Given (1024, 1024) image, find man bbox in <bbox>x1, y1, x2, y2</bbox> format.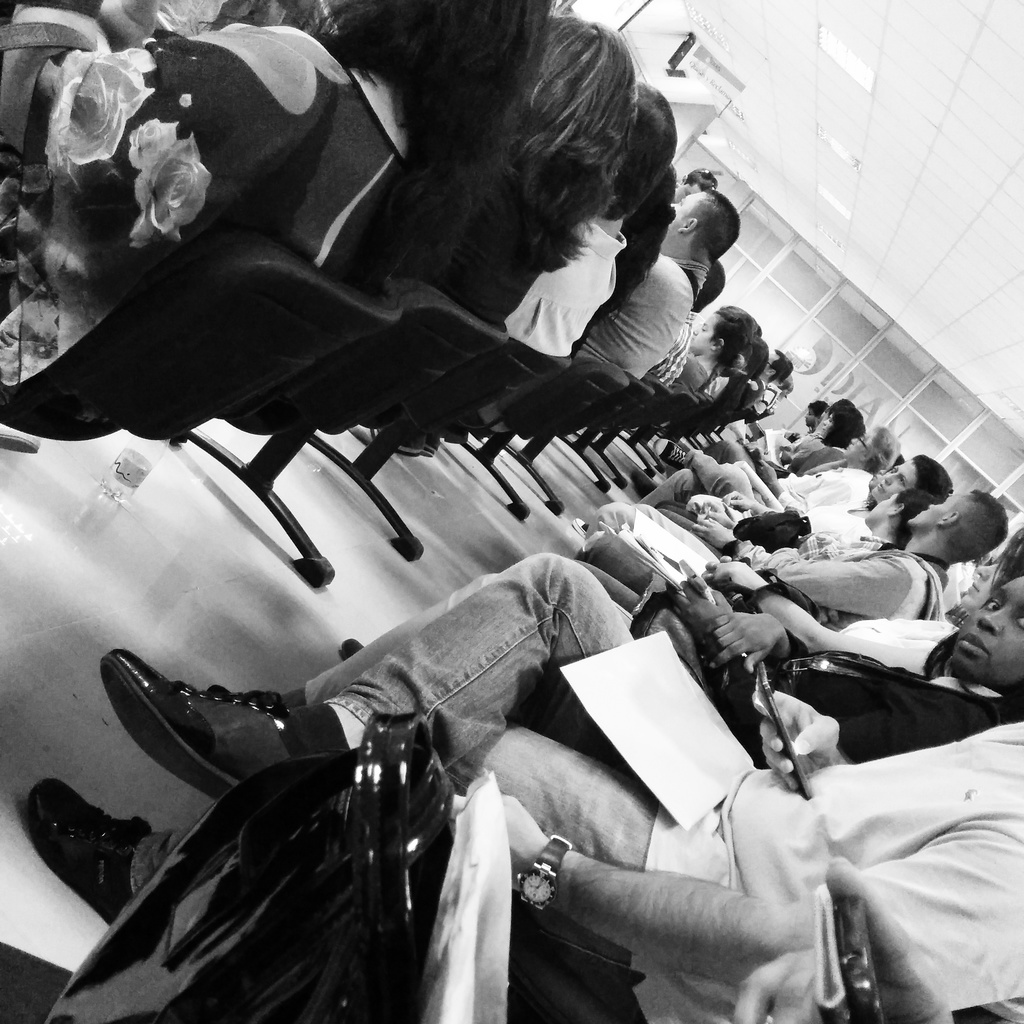
<bbox>570, 484, 1009, 629</bbox>.
